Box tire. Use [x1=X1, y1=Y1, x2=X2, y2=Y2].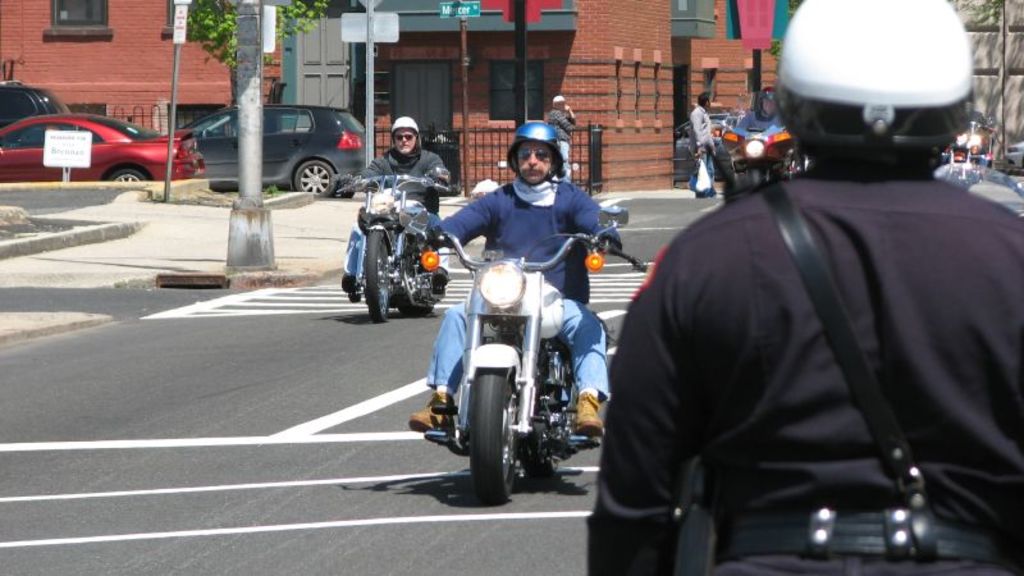
[x1=292, y1=155, x2=343, y2=200].
